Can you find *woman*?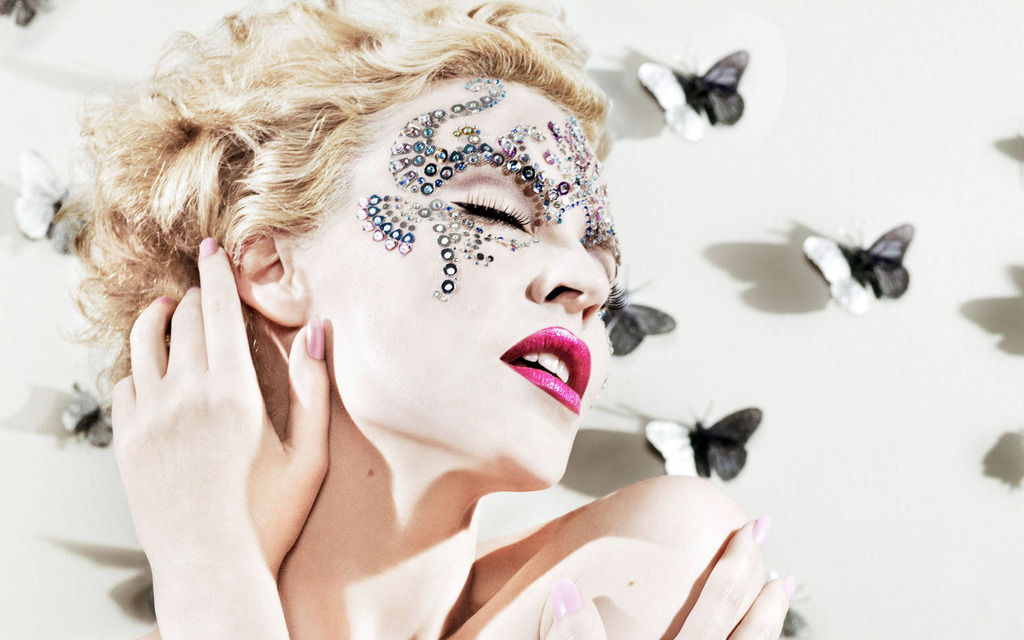
Yes, bounding box: 56,0,819,610.
